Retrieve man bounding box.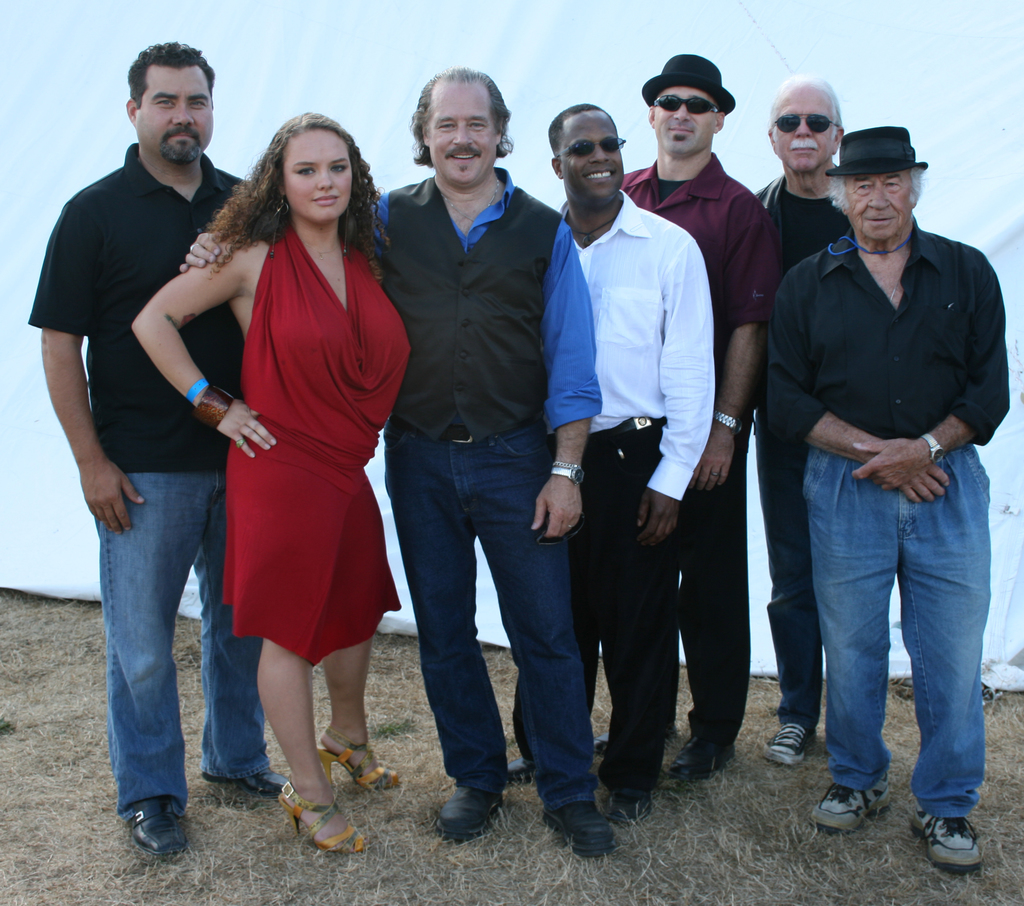
Bounding box: select_region(741, 78, 836, 770).
